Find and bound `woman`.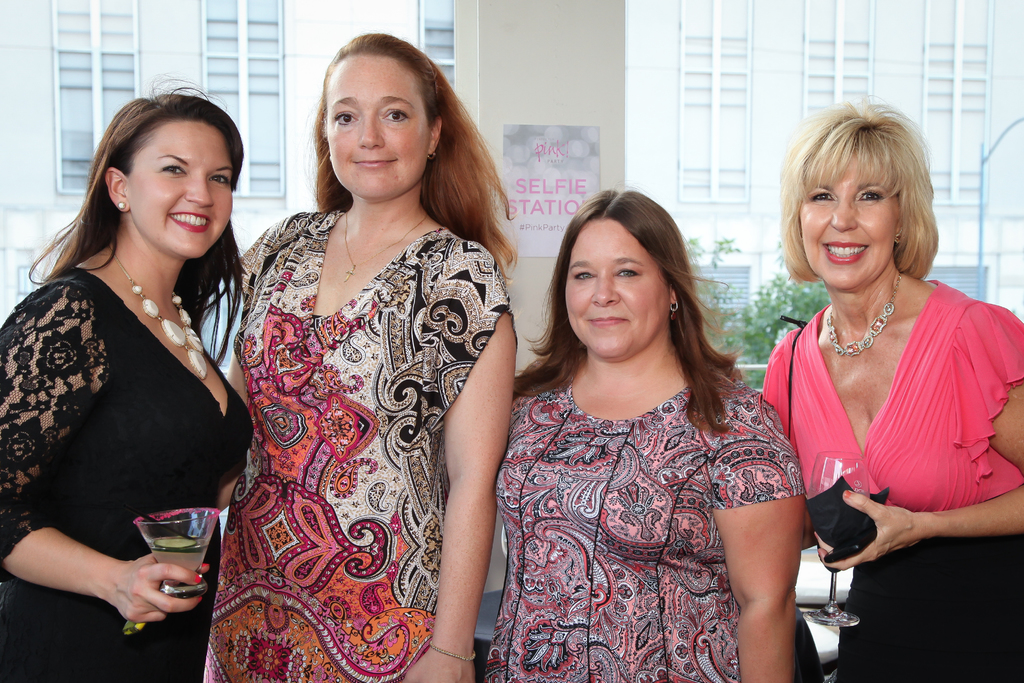
Bound: [left=496, top=182, right=815, bottom=682].
